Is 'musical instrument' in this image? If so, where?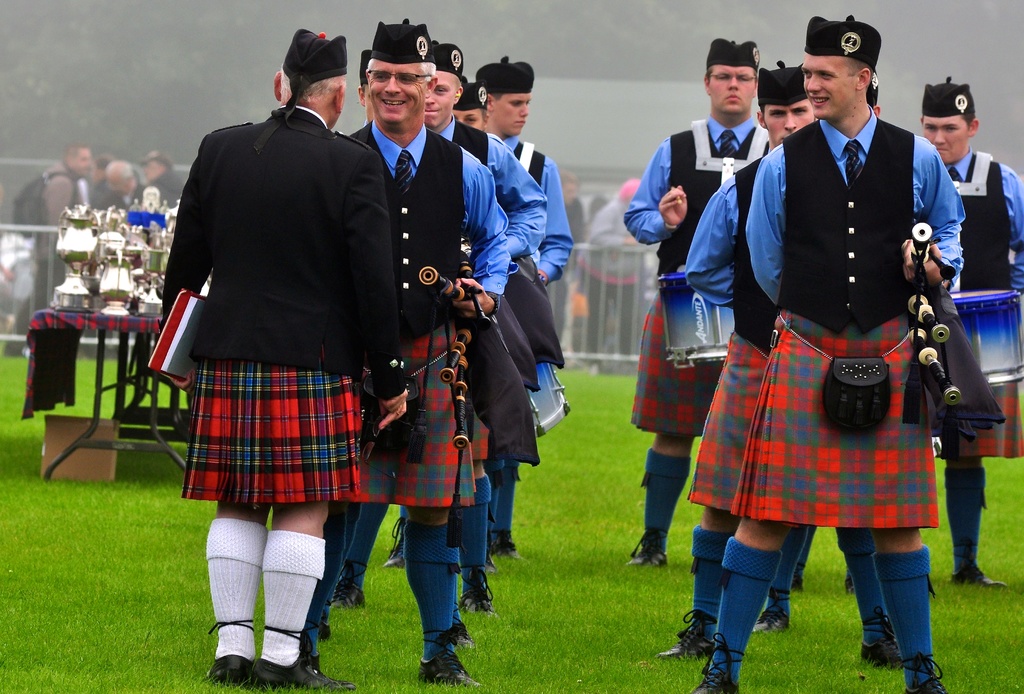
Yes, at 947, 280, 1023, 394.
